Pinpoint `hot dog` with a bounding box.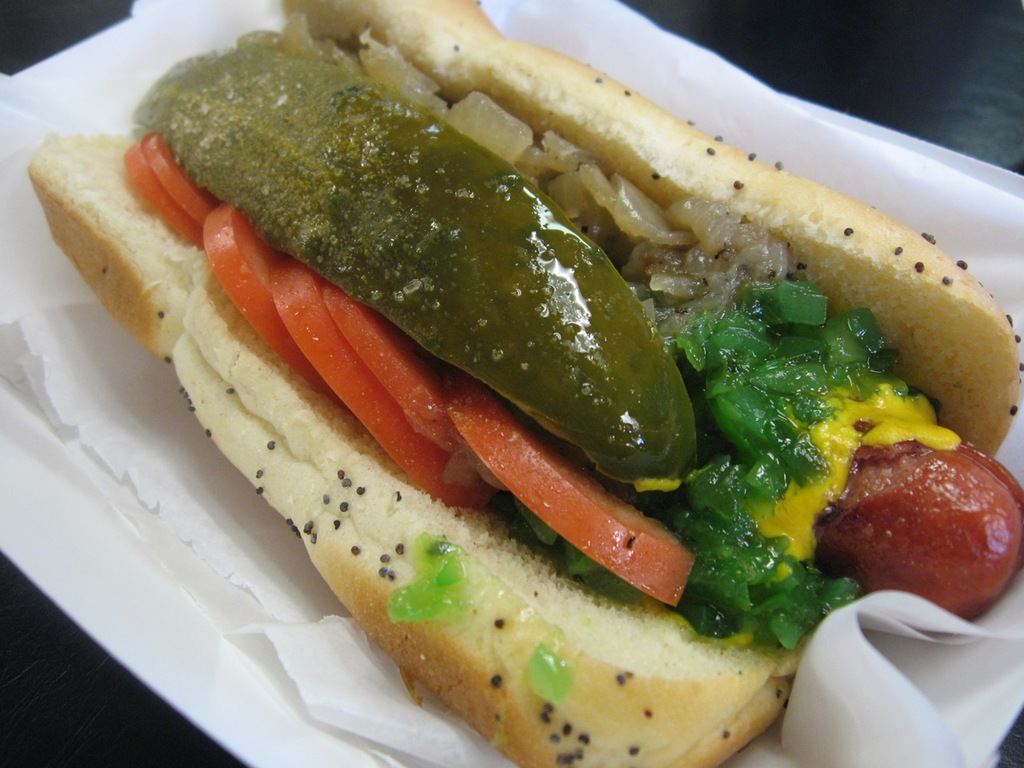
23 0 1023 767.
